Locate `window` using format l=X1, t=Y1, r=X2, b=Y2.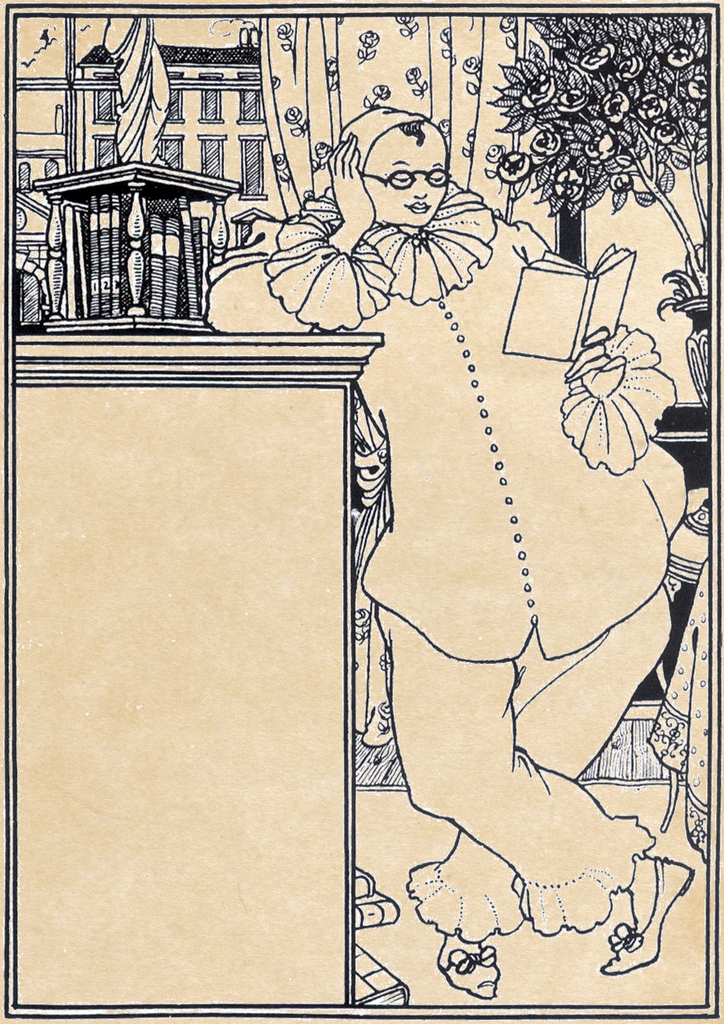
l=239, t=73, r=264, b=121.
